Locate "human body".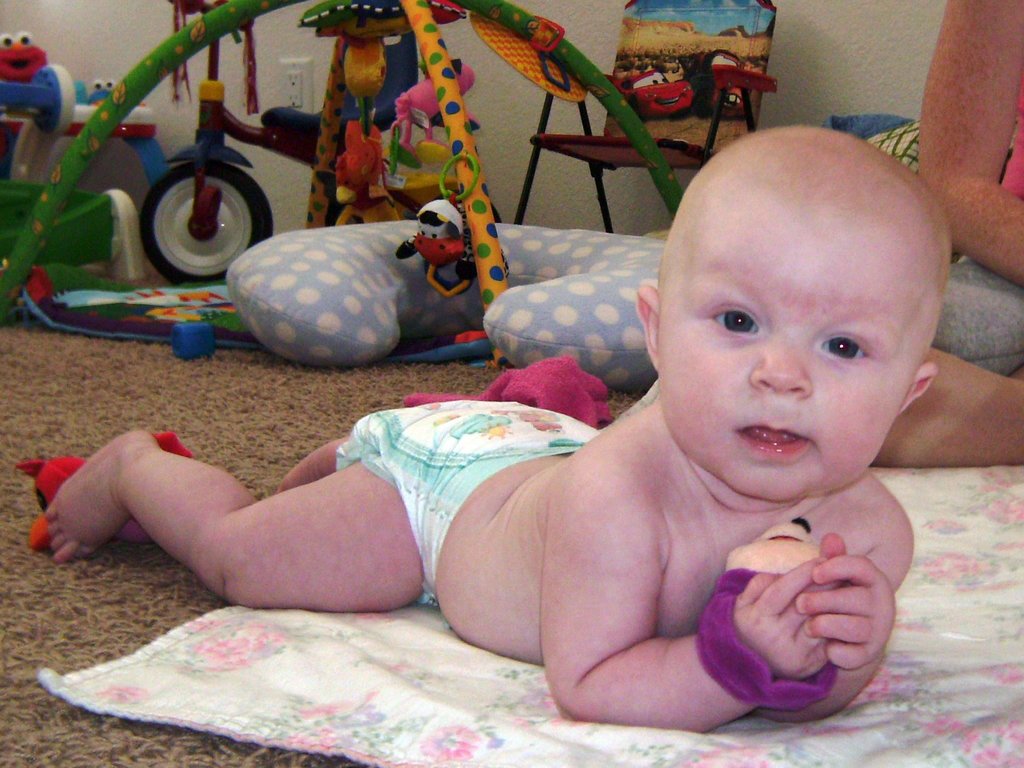
Bounding box: 42,129,940,731.
